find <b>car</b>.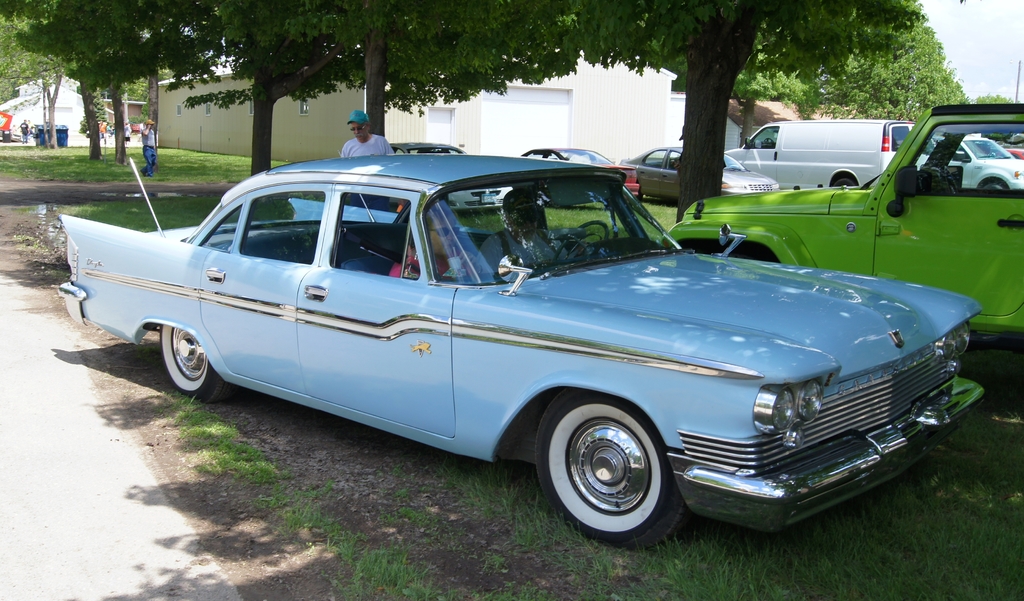
[58,148,989,546].
